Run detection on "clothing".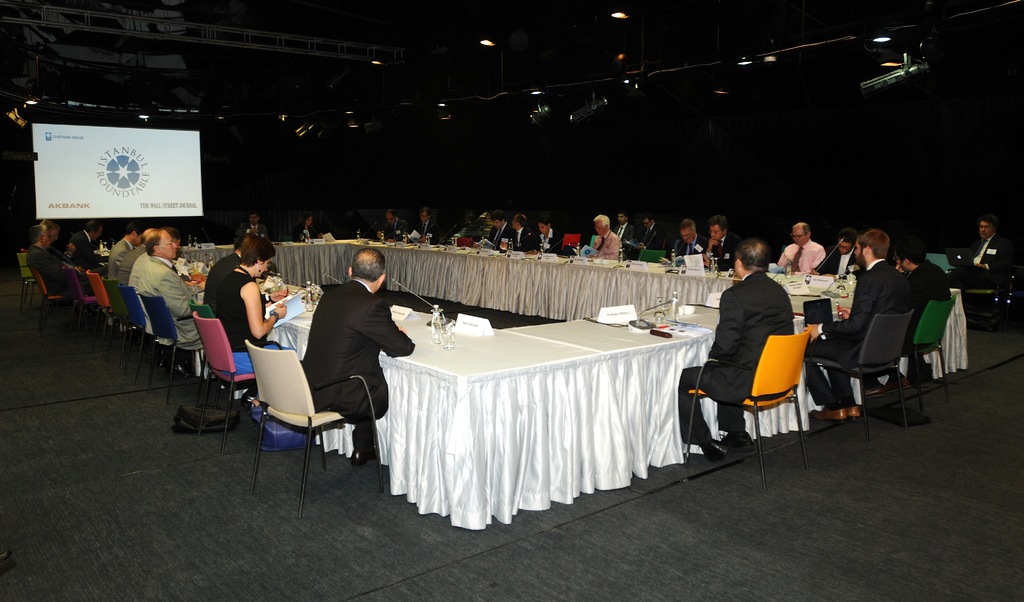
Result: box(204, 250, 248, 310).
